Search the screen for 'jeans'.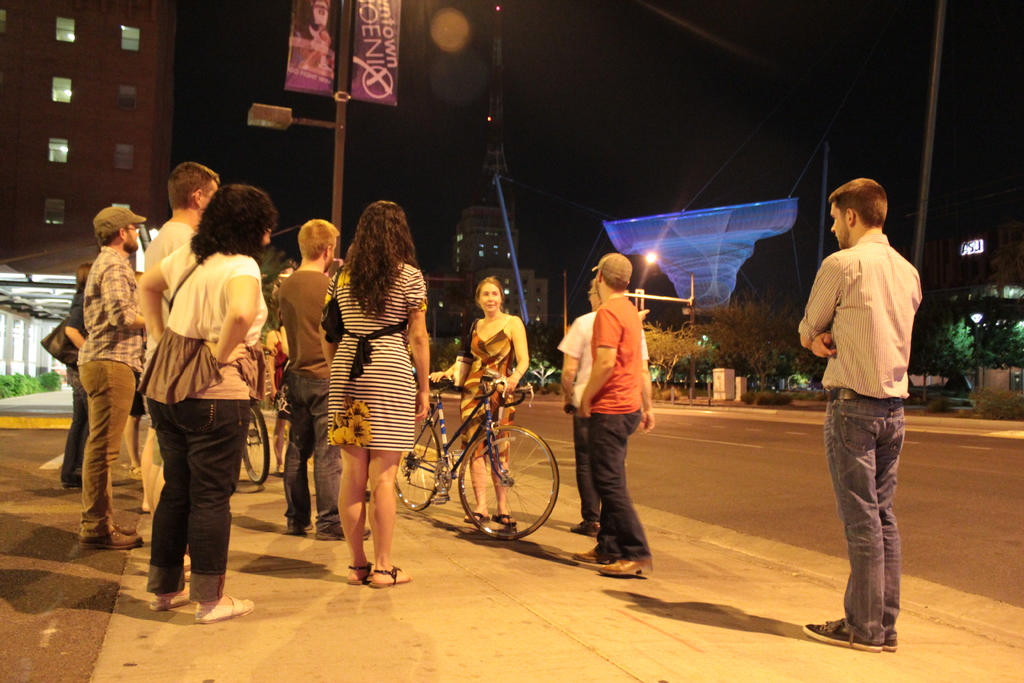
Found at (268, 374, 342, 534).
